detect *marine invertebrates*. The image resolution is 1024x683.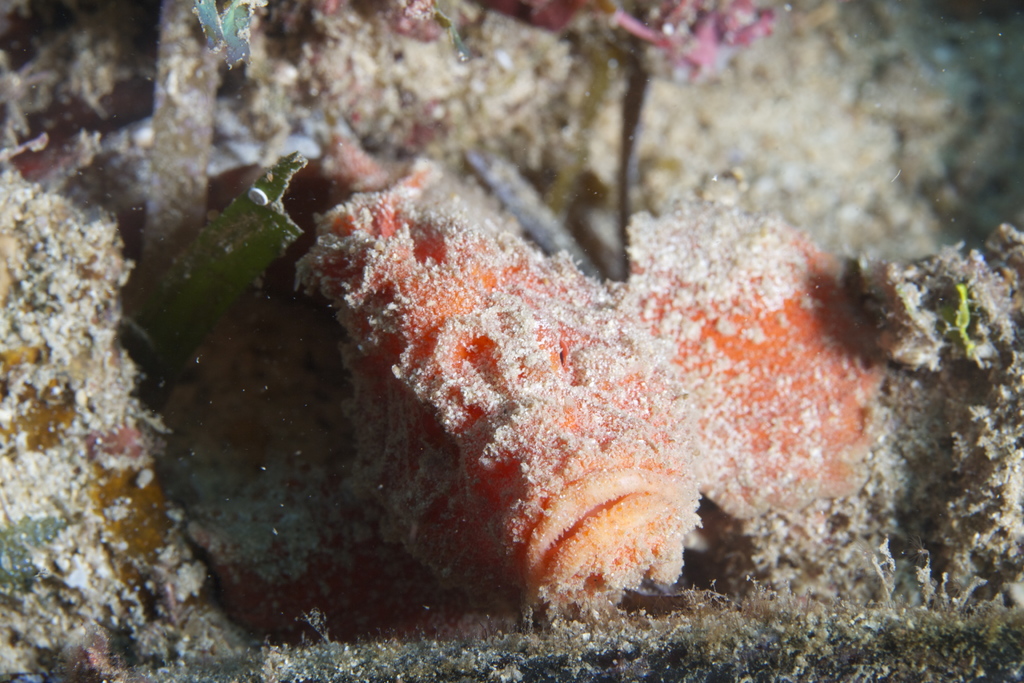
bbox=[303, 0, 598, 151].
